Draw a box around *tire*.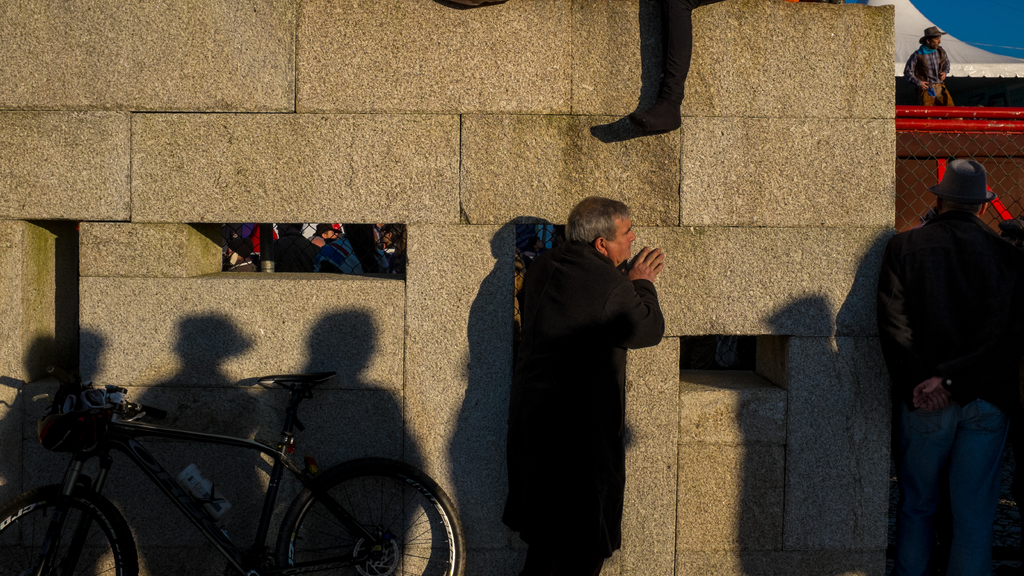
left=0, top=482, right=138, bottom=575.
